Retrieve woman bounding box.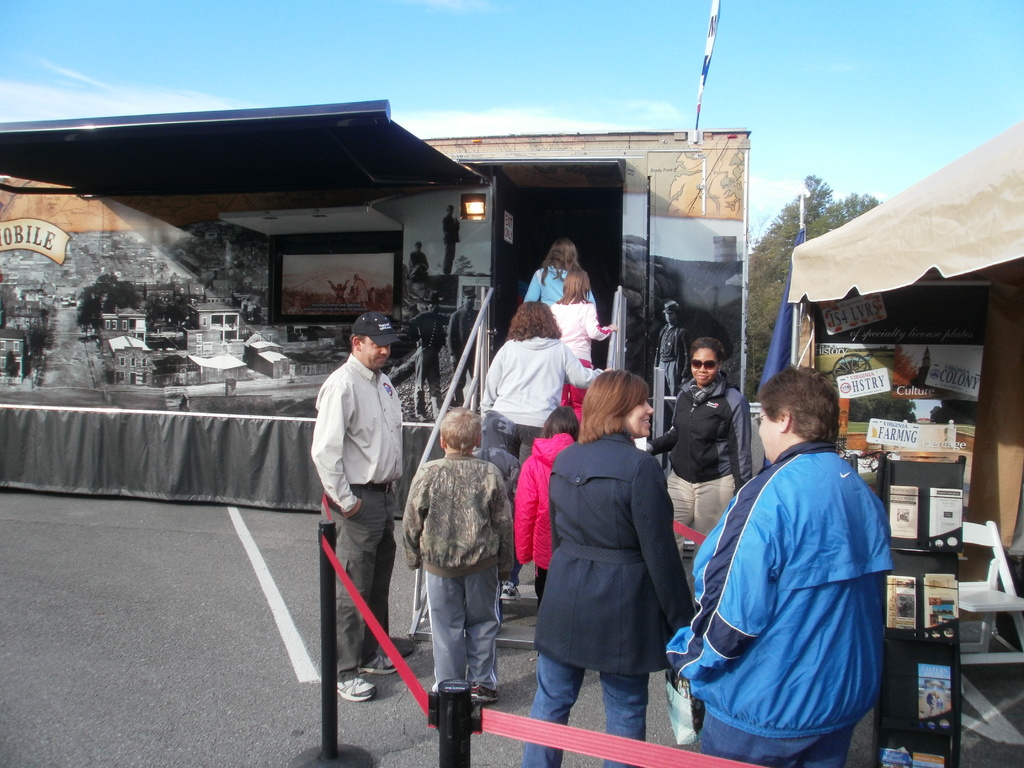
Bounding box: 478/301/601/607.
